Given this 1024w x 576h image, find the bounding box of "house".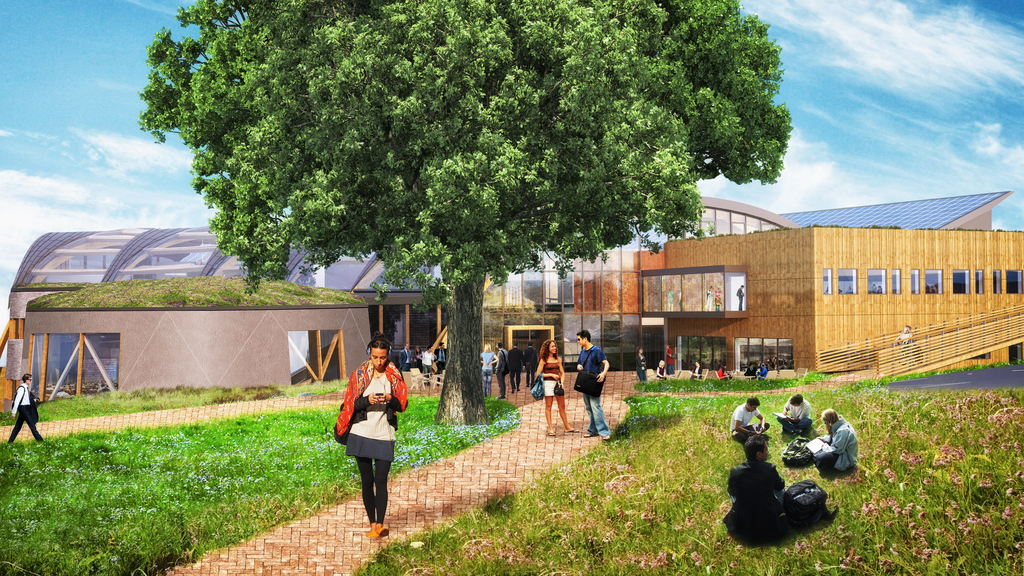
<region>486, 200, 801, 368</region>.
